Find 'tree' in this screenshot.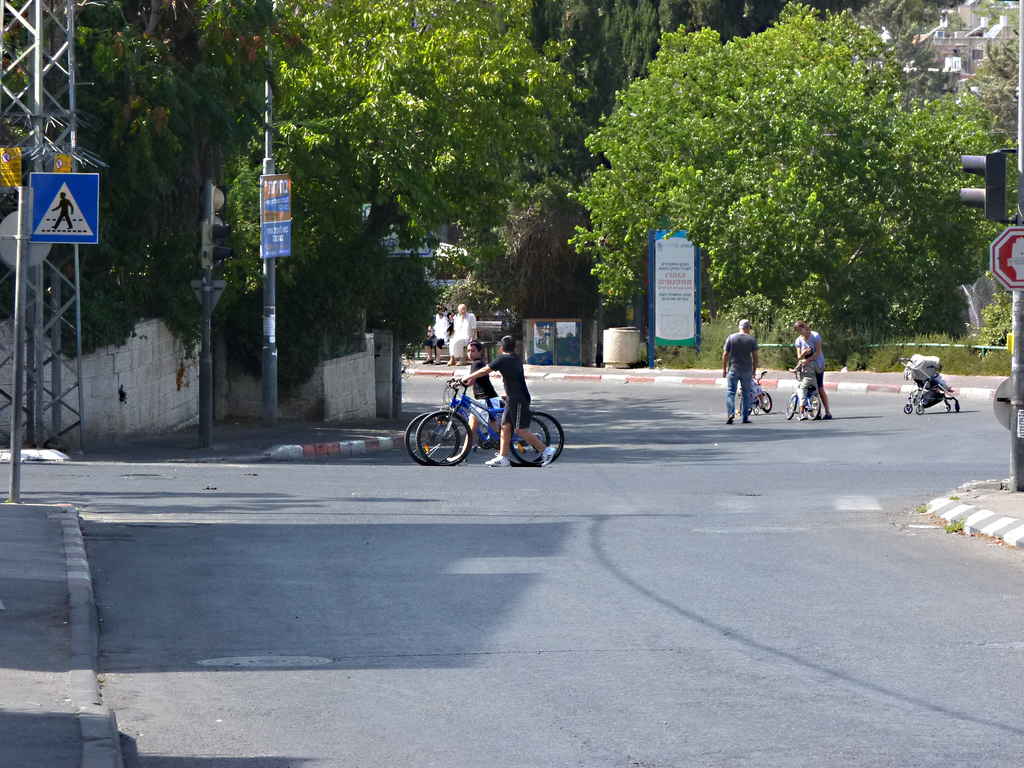
The bounding box for 'tree' is 0/0/269/362.
